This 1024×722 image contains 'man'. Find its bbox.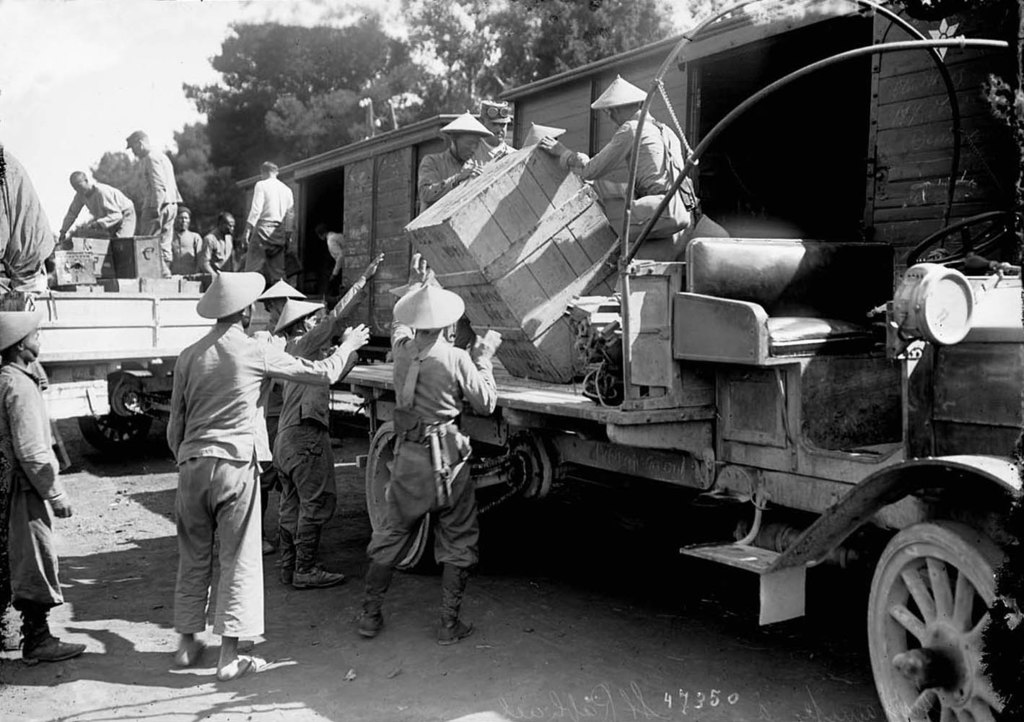
(left=196, top=211, right=235, bottom=286).
